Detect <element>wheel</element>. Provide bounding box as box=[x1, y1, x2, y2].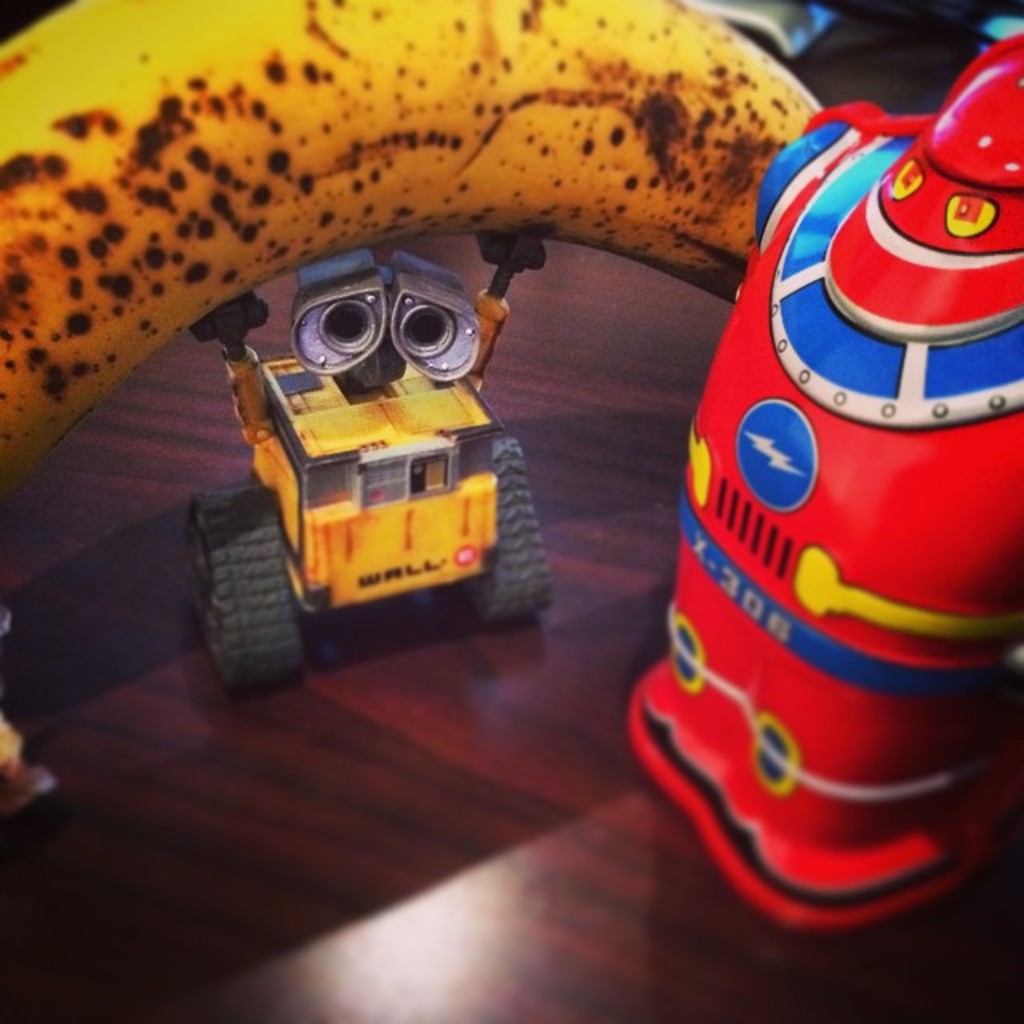
box=[472, 435, 552, 622].
